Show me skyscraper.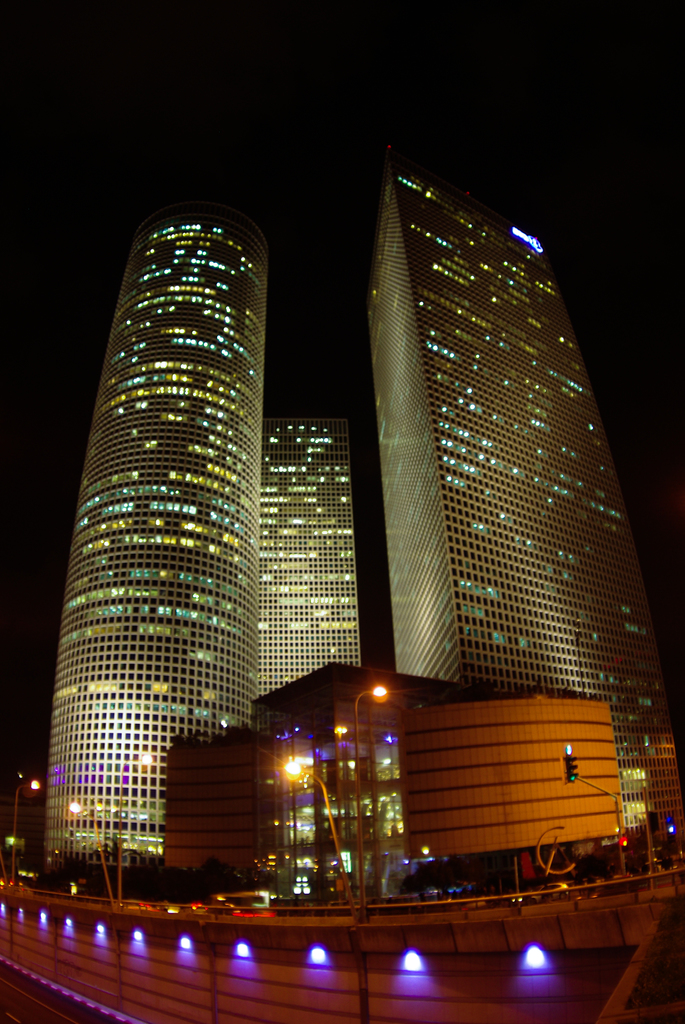
skyscraper is here: 38,204,276,881.
